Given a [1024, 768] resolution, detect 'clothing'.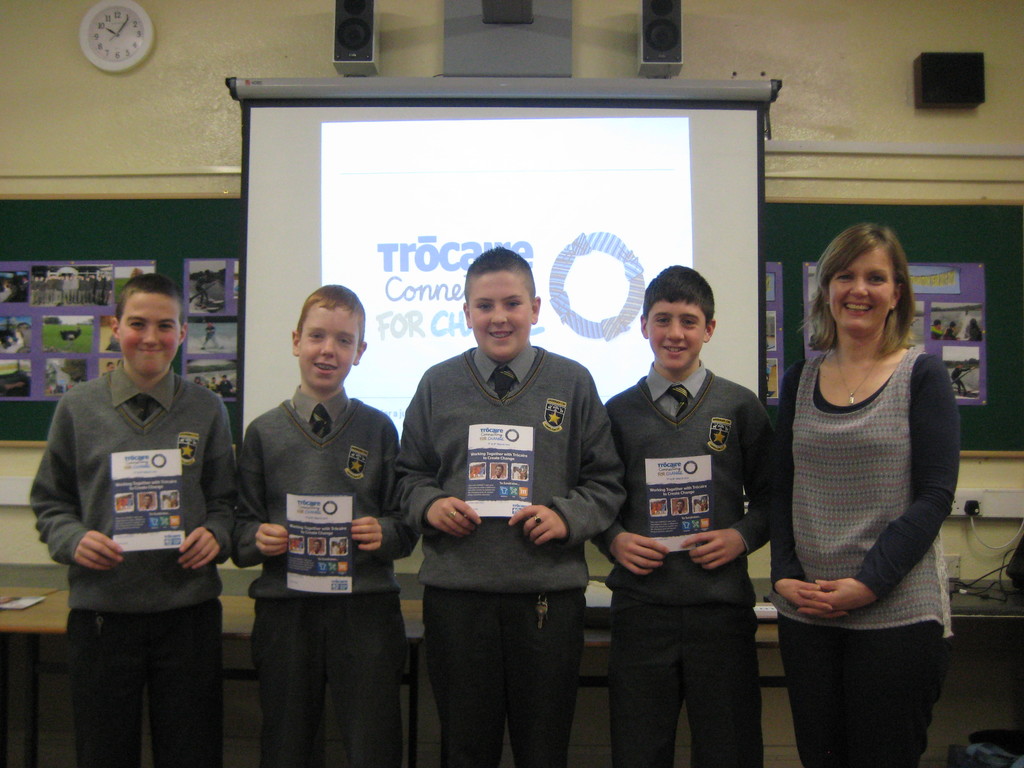
(187, 276, 212, 310).
